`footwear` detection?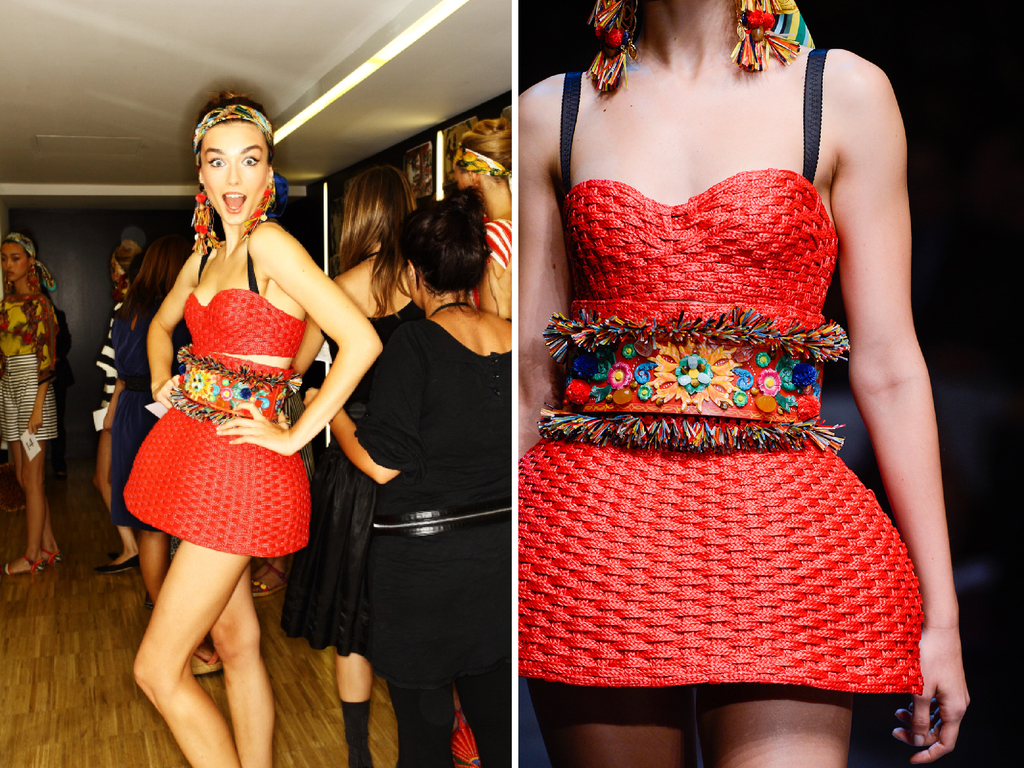
<box>44,545,63,562</box>
